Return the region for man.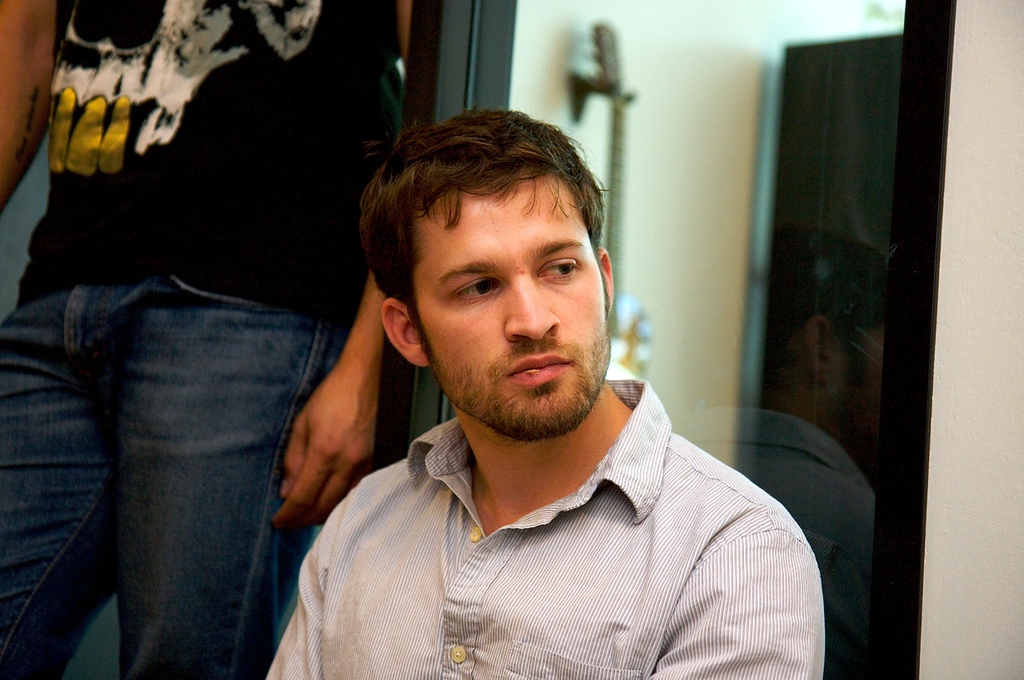
x1=257 y1=111 x2=829 y2=679.
